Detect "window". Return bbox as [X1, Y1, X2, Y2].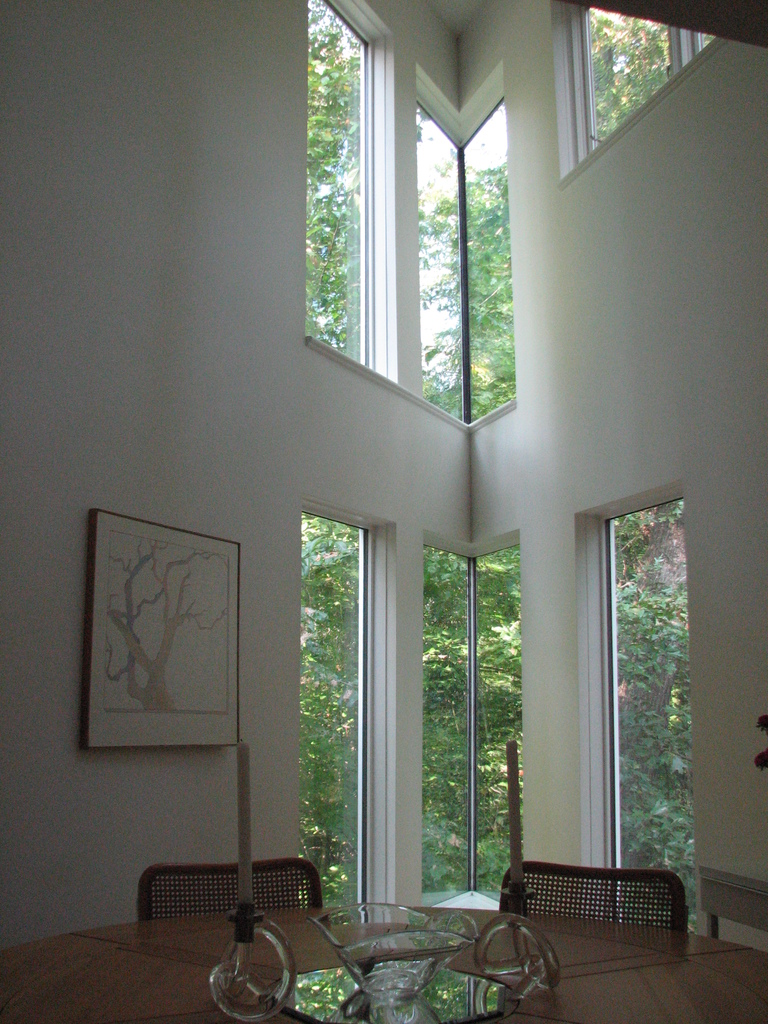
[411, 95, 530, 426].
